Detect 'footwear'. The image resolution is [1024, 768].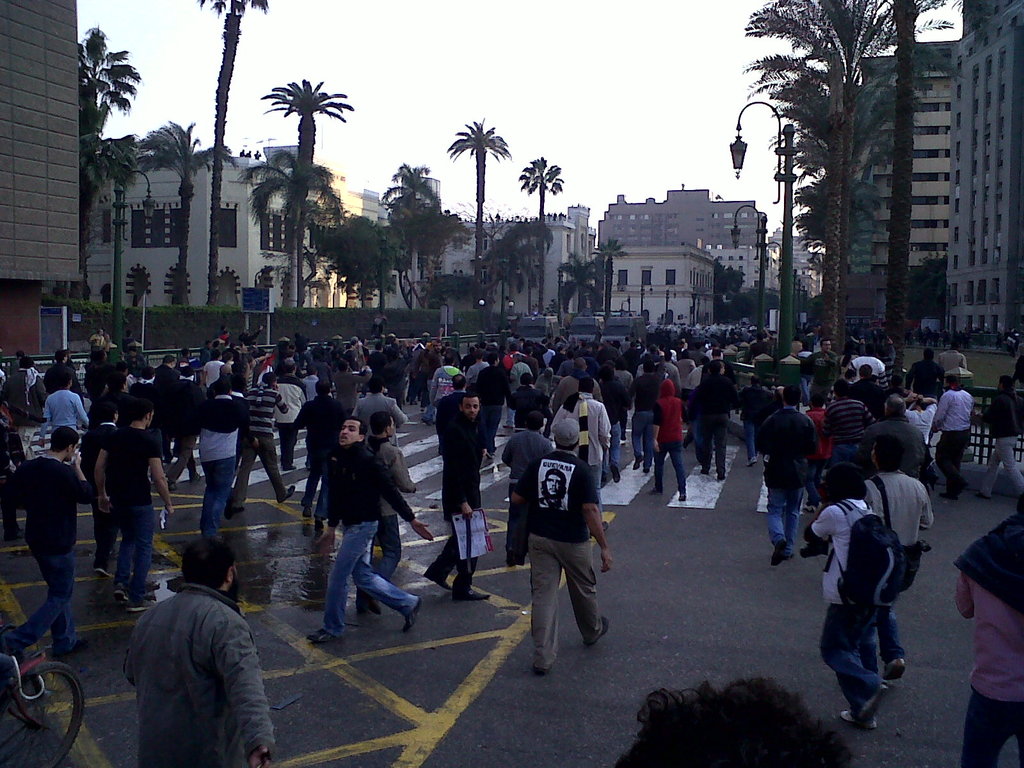
[x1=401, y1=596, x2=426, y2=638].
